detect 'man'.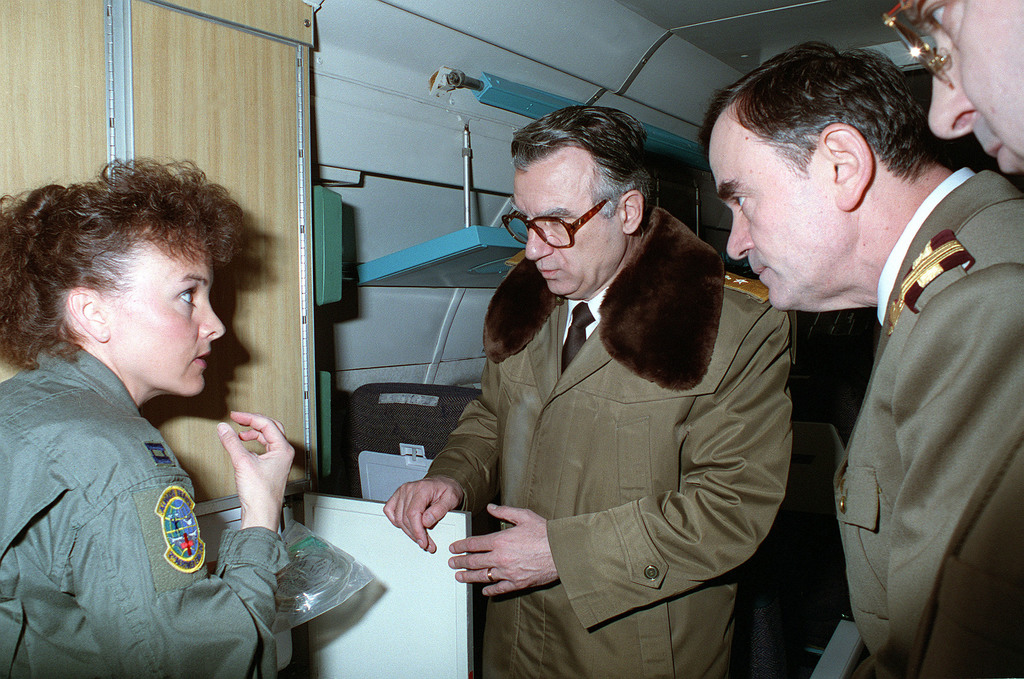
Detected at locate(881, 0, 1023, 177).
